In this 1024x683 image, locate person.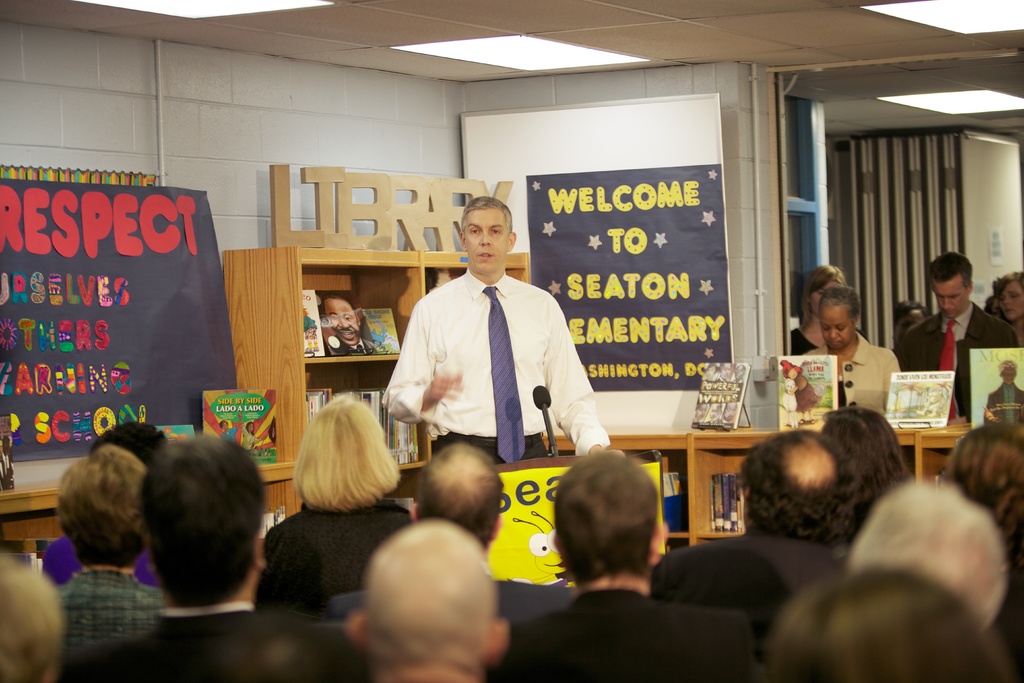
Bounding box: (left=896, top=251, right=1021, bottom=420).
